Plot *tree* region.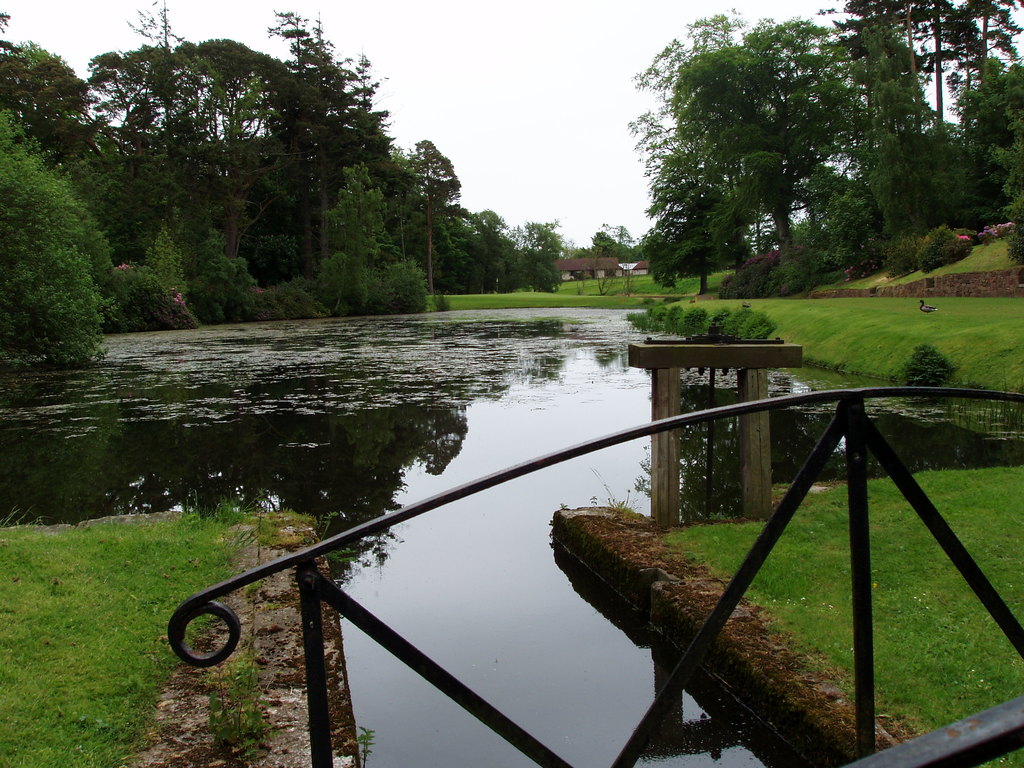
Plotted at left=951, top=51, right=1021, bottom=189.
